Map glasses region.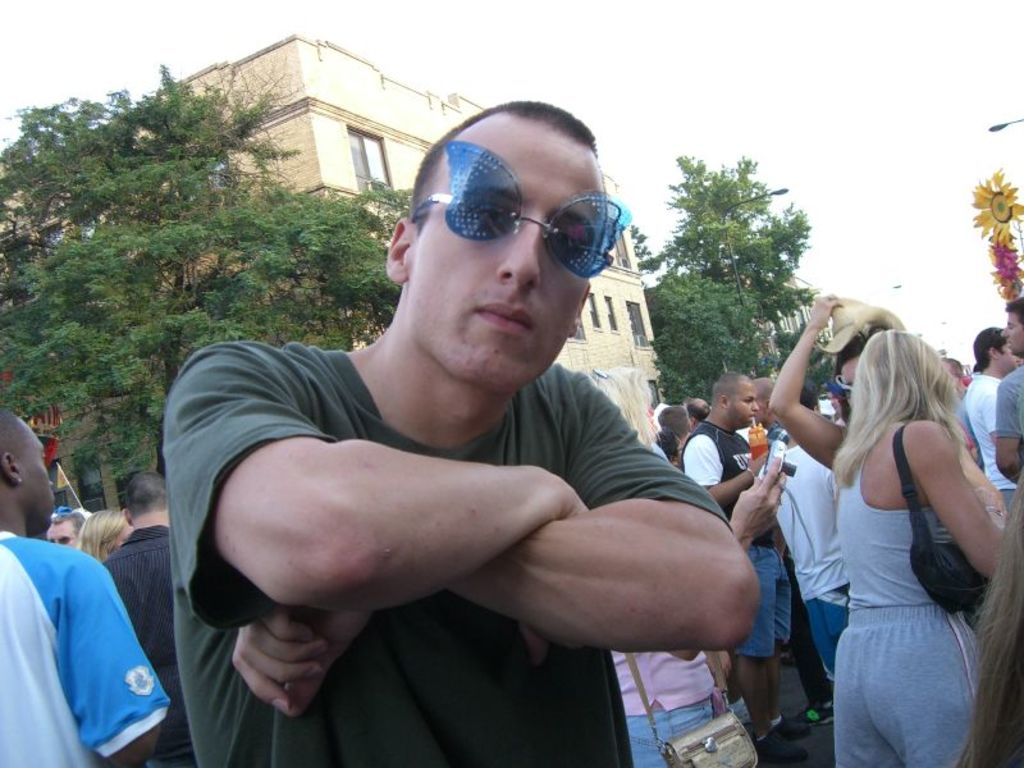
Mapped to 401,155,626,273.
